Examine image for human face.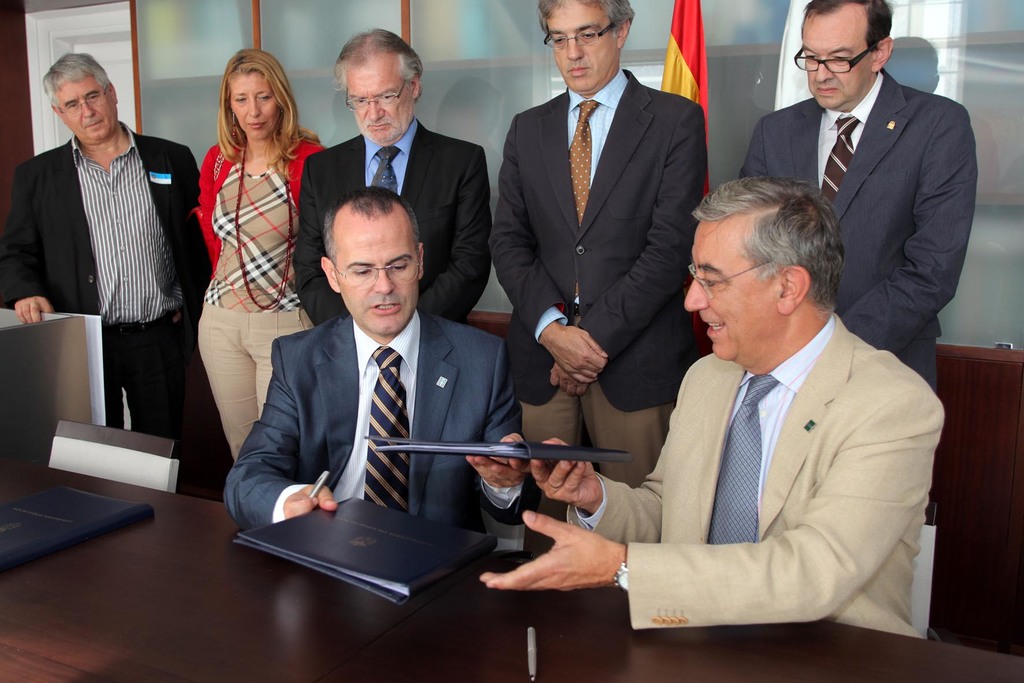
Examination result: select_region(229, 74, 276, 138).
